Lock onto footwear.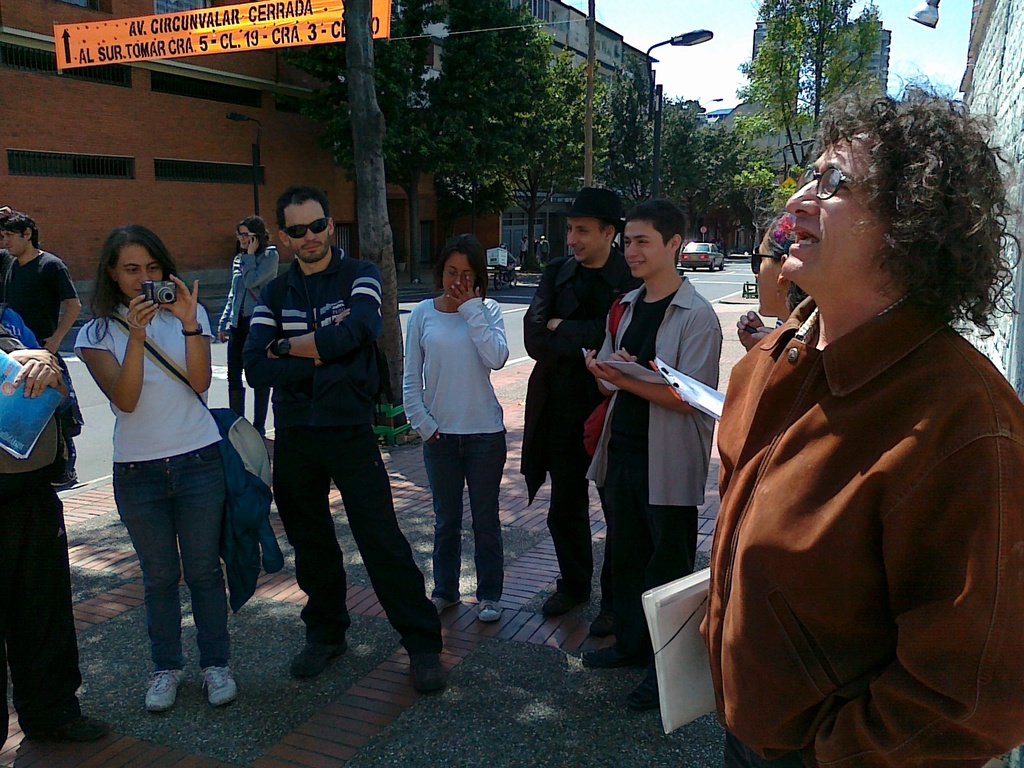
Locked: BBox(476, 595, 505, 623).
